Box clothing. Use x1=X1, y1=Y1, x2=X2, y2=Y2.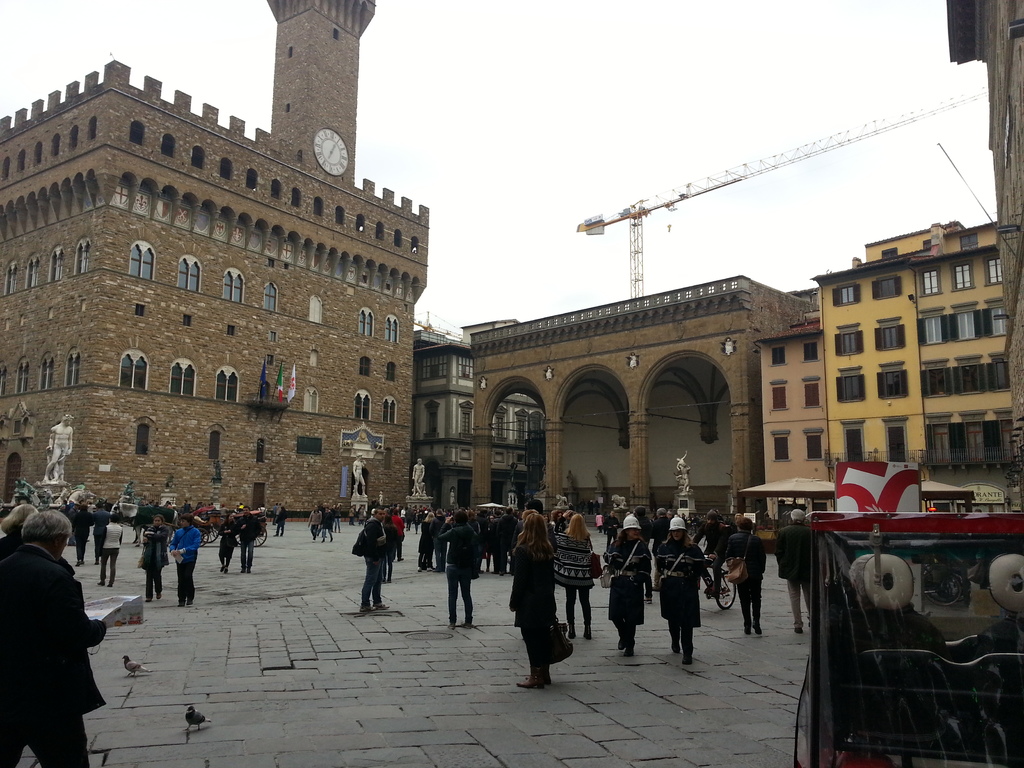
x1=74, y1=509, x2=90, y2=560.
